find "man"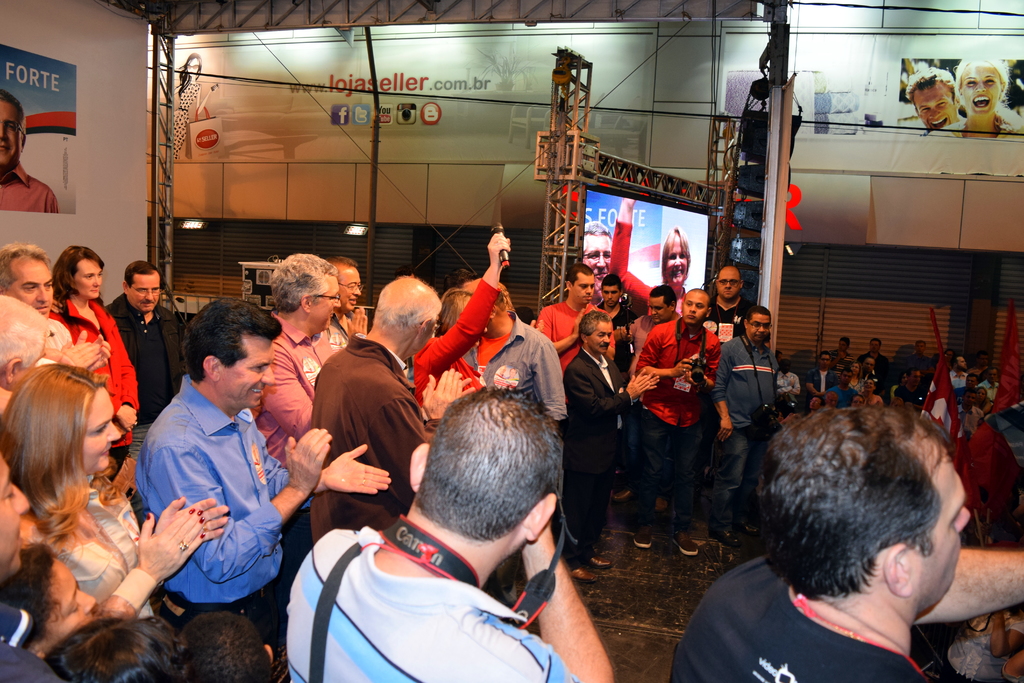
bbox(782, 364, 796, 402)
